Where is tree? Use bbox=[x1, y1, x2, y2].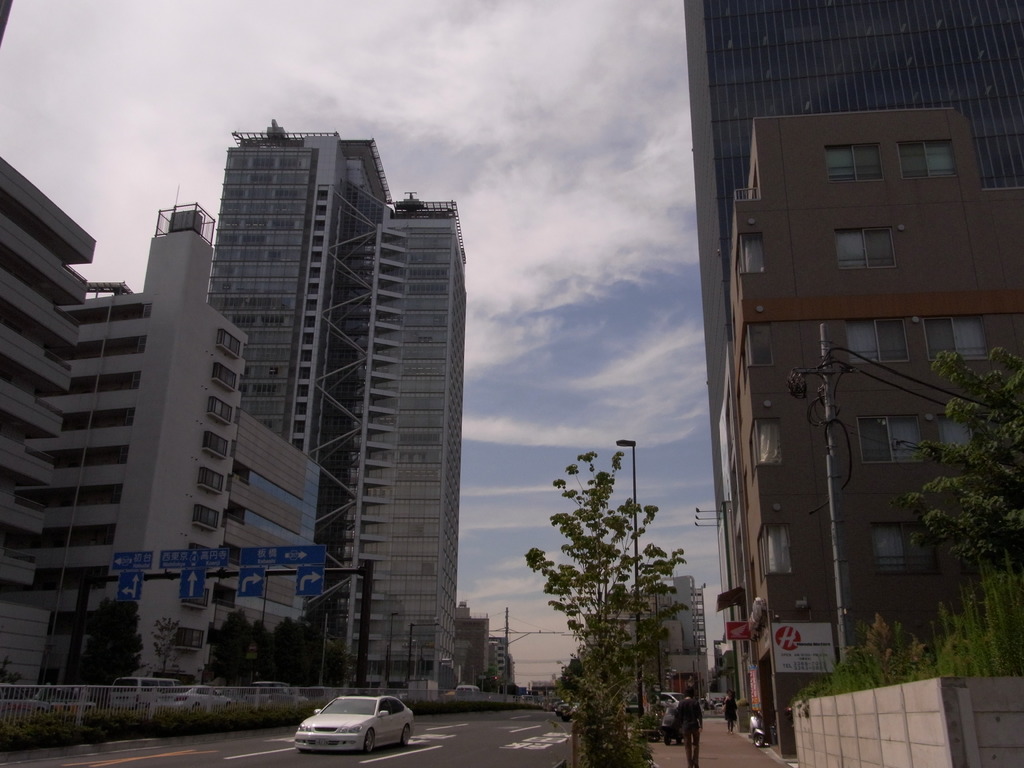
bbox=[903, 351, 1023, 597].
